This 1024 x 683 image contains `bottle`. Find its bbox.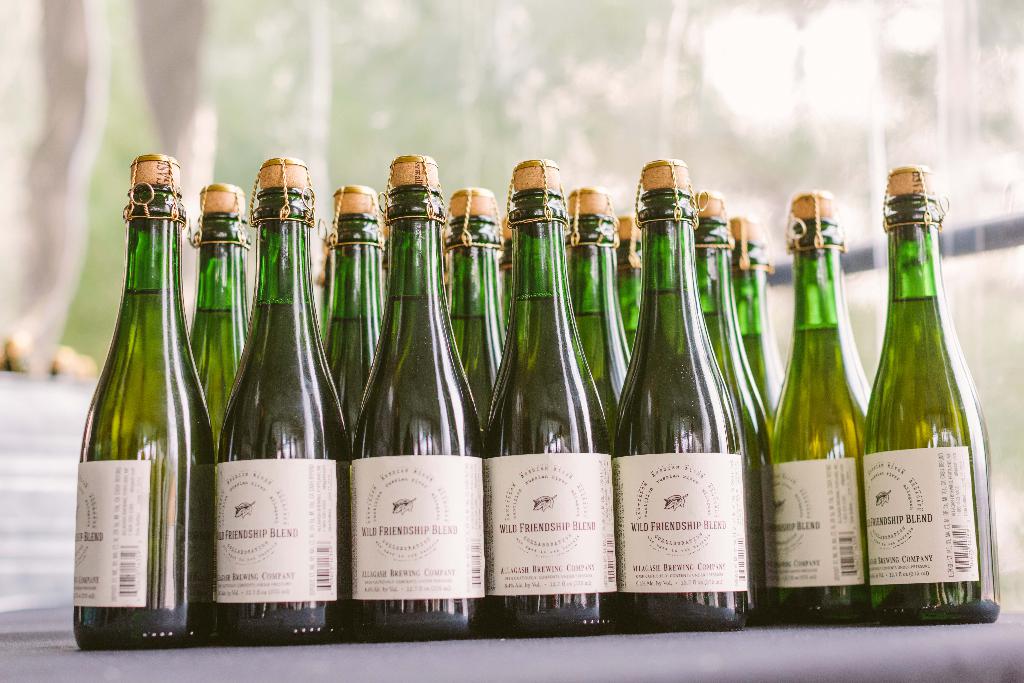
region(611, 210, 648, 349).
